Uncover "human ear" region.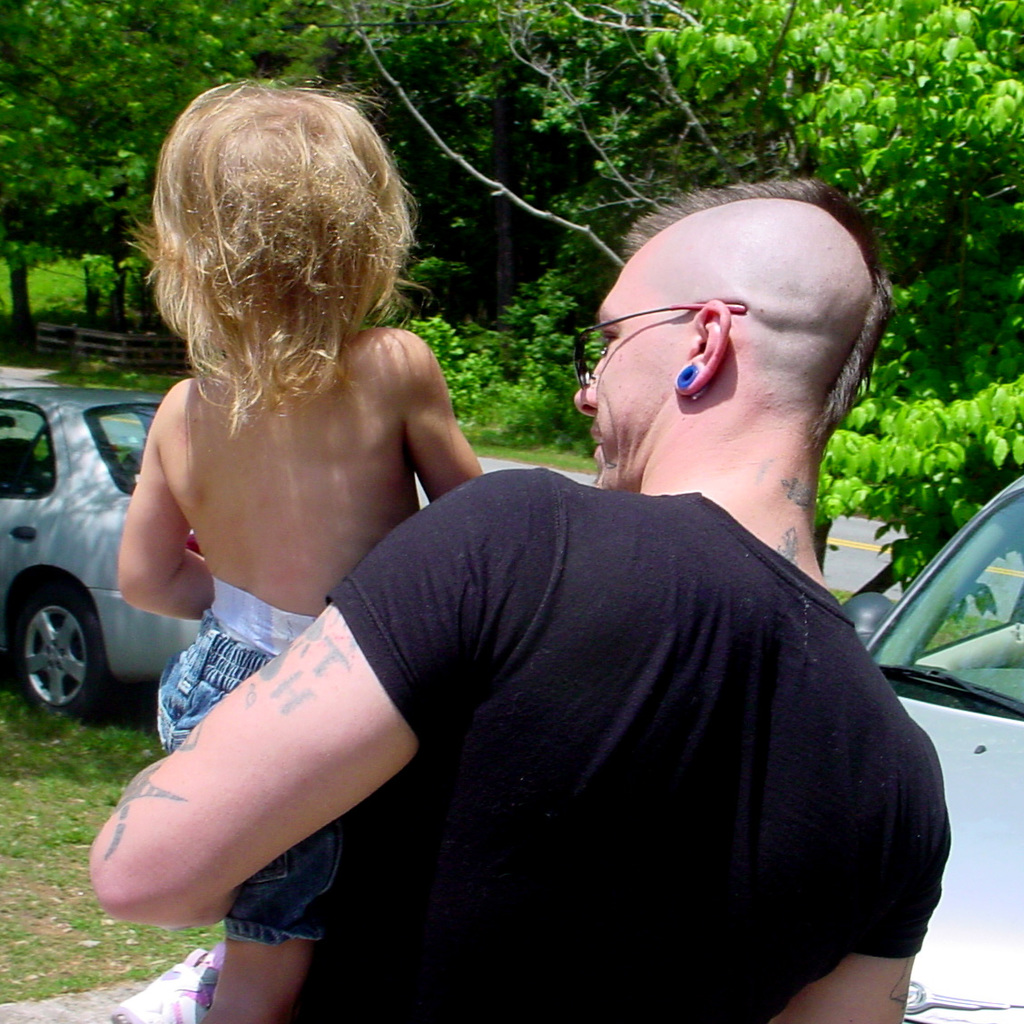
Uncovered: <bbox>679, 296, 730, 399</bbox>.
